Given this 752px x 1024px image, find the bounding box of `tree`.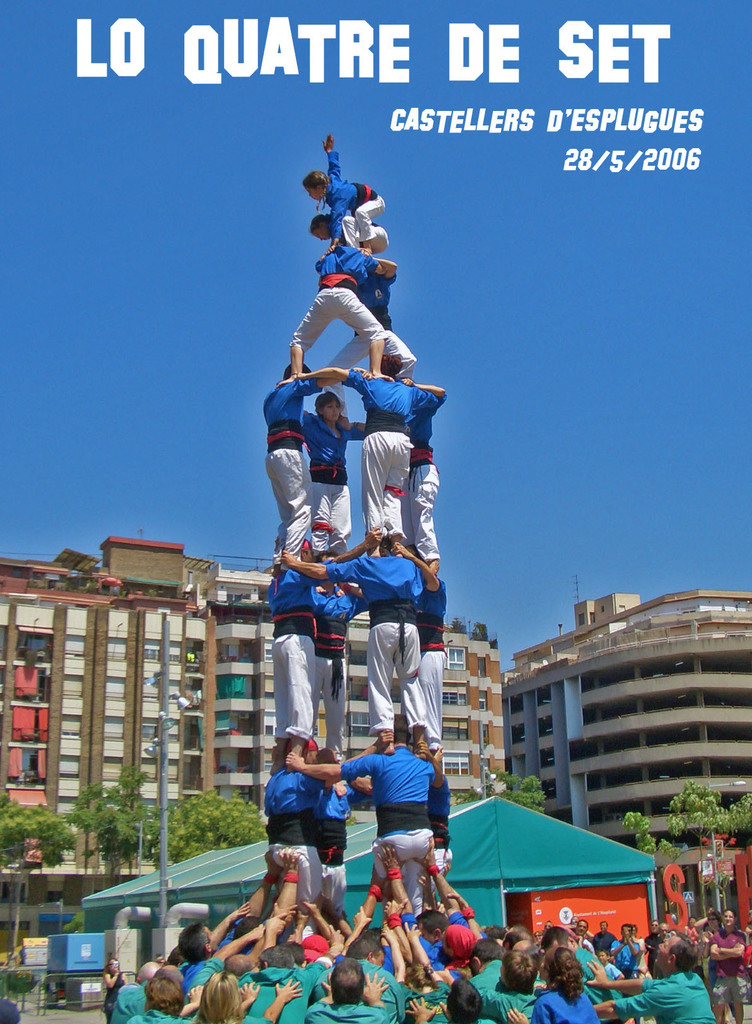
70,774,270,874.
